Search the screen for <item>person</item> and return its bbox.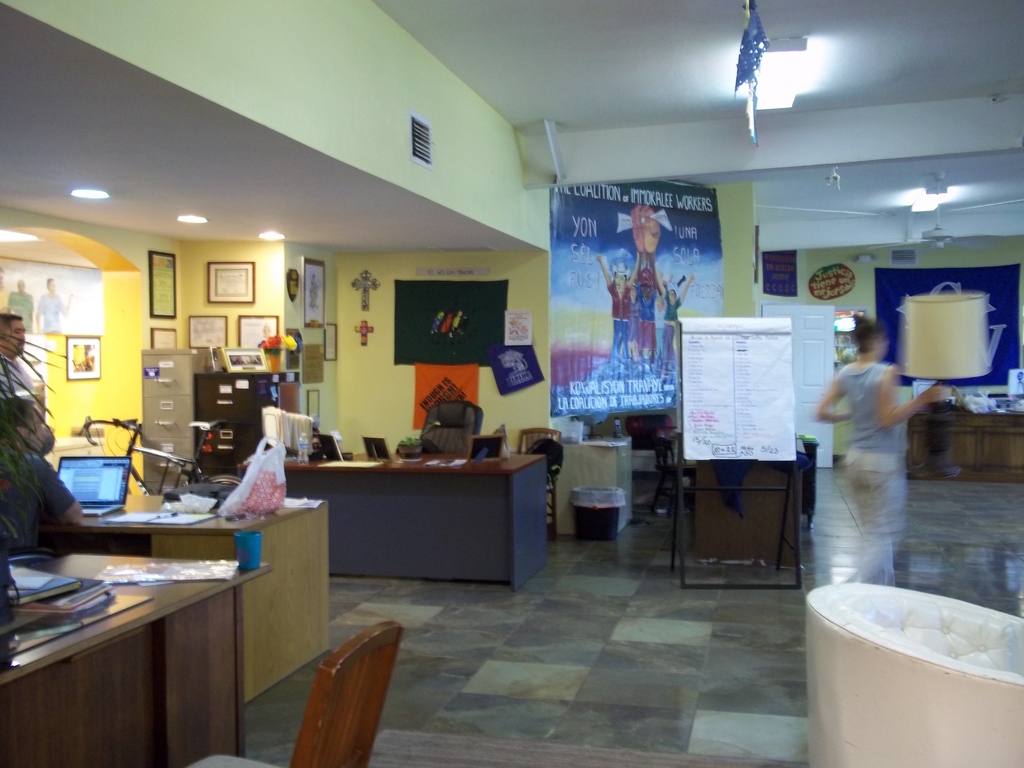
Found: Rect(0, 400, 75, 585).
